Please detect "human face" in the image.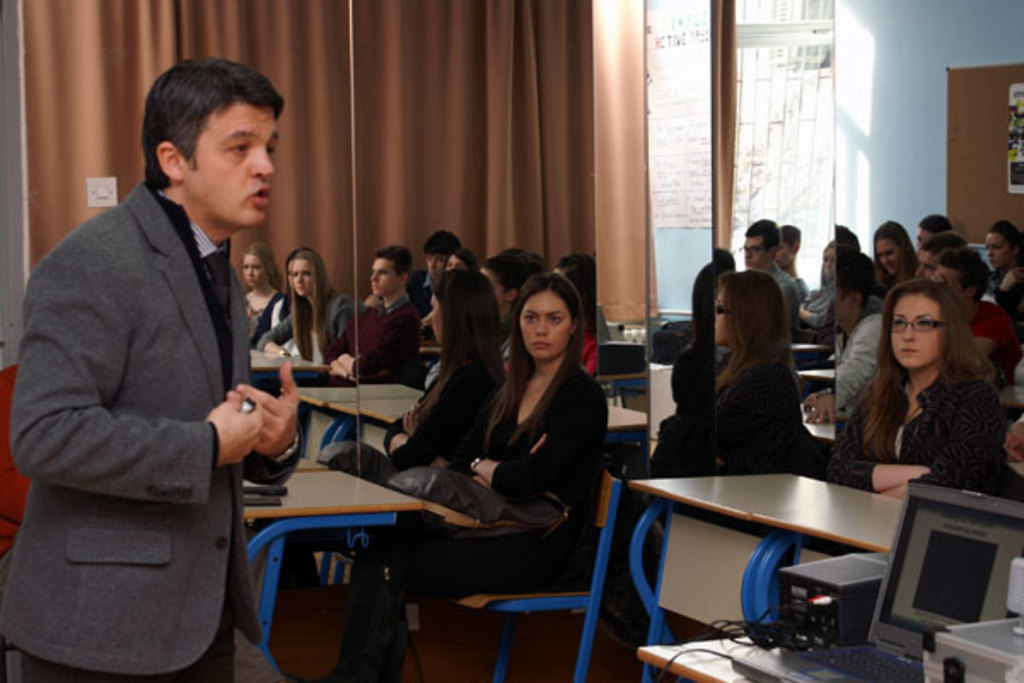
bbox(983, 234, 1009, 270).
